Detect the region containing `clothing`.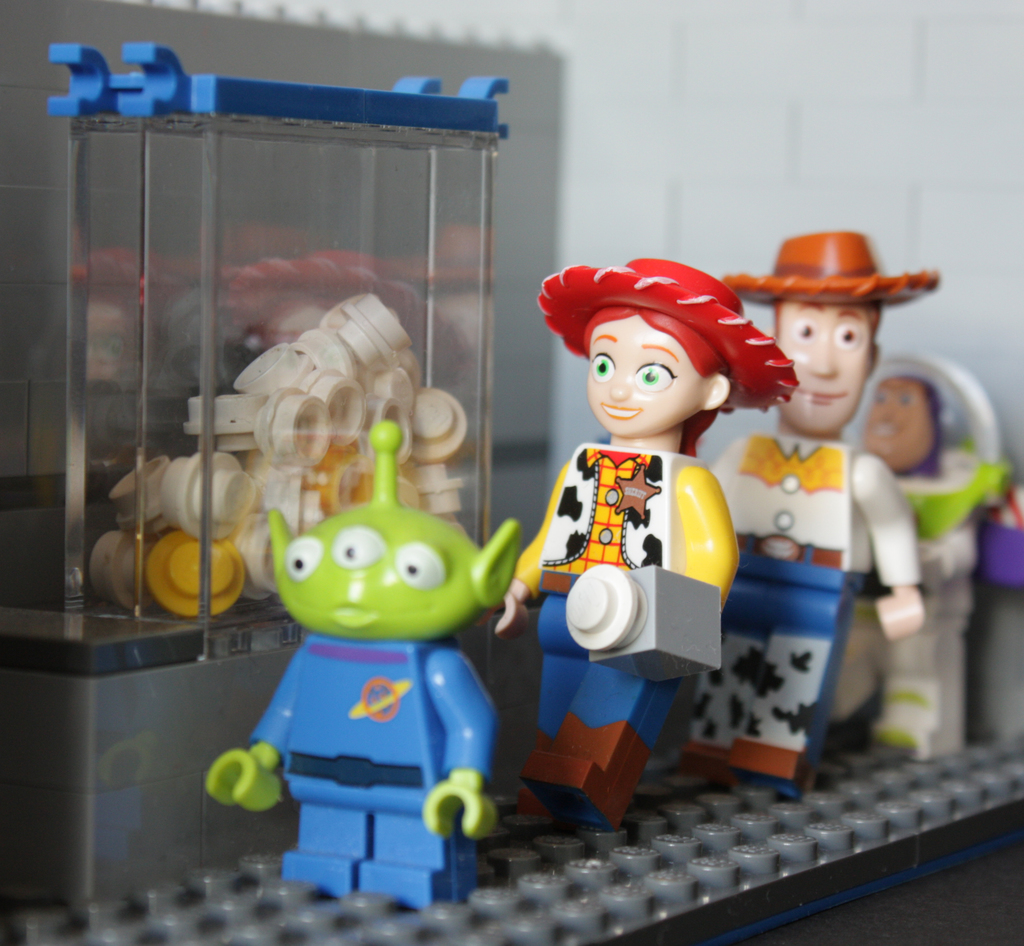
x1=687 y1=428 x2=875 y2=761.
